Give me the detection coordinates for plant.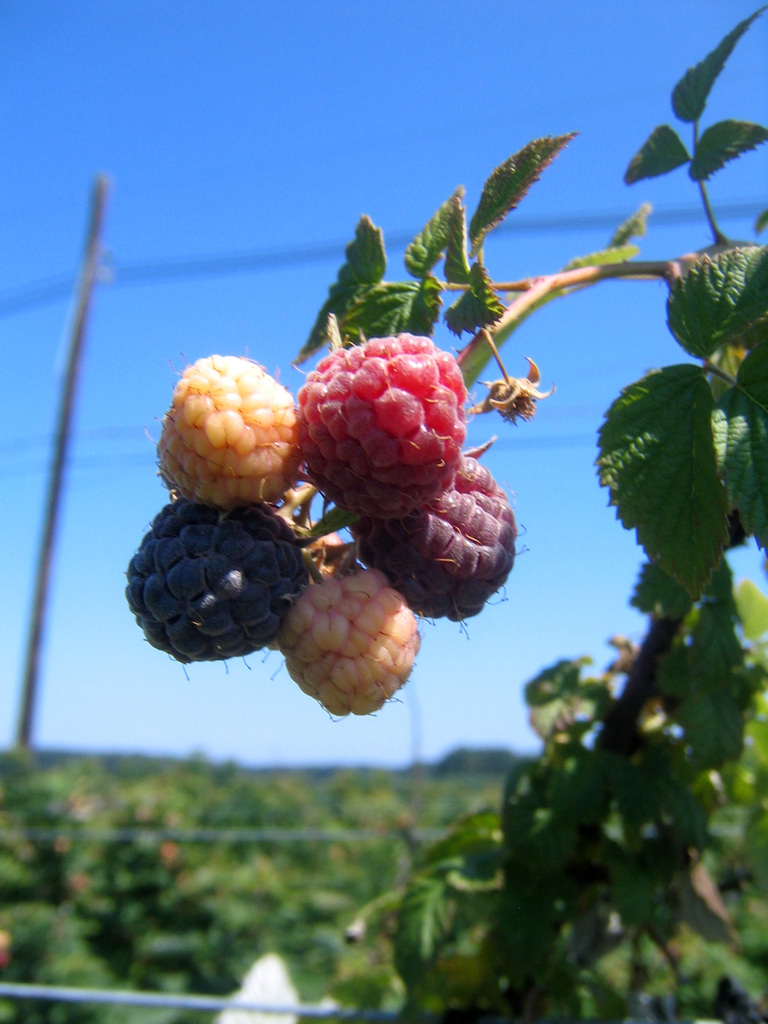
rect(116, 6, 767, 1011).
